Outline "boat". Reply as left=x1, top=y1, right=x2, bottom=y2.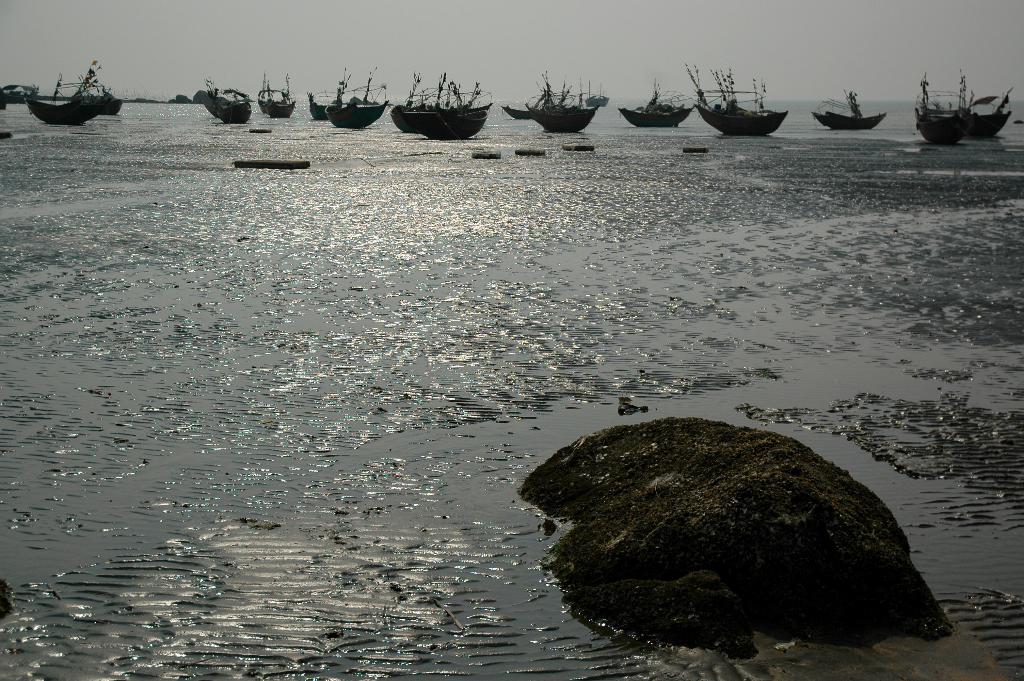
left=256, top=68, right=299, bottom=117.
